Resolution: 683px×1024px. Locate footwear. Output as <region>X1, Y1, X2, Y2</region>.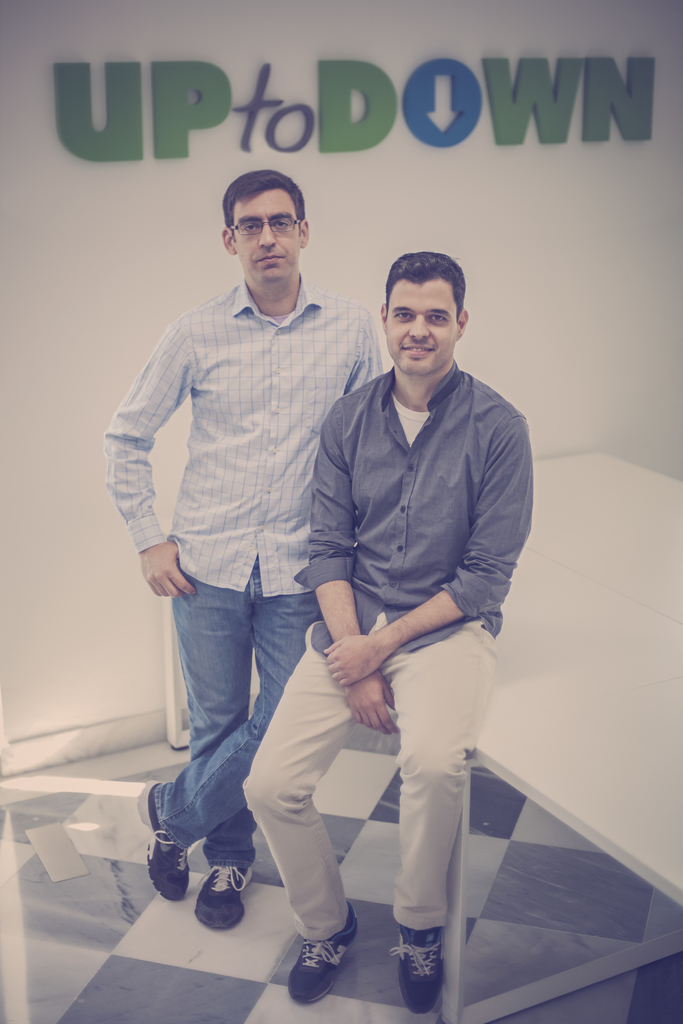
<region>187, 863, 258, 929</region>.
